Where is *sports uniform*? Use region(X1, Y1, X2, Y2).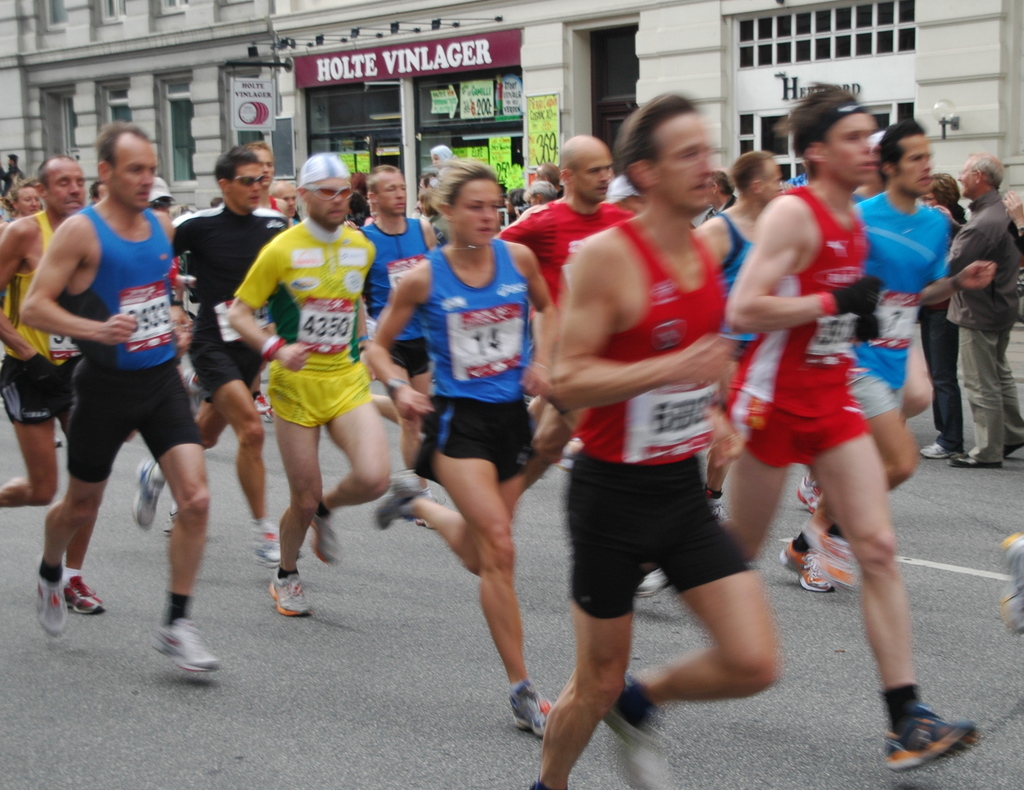
region(353, 219, 434, 377).
